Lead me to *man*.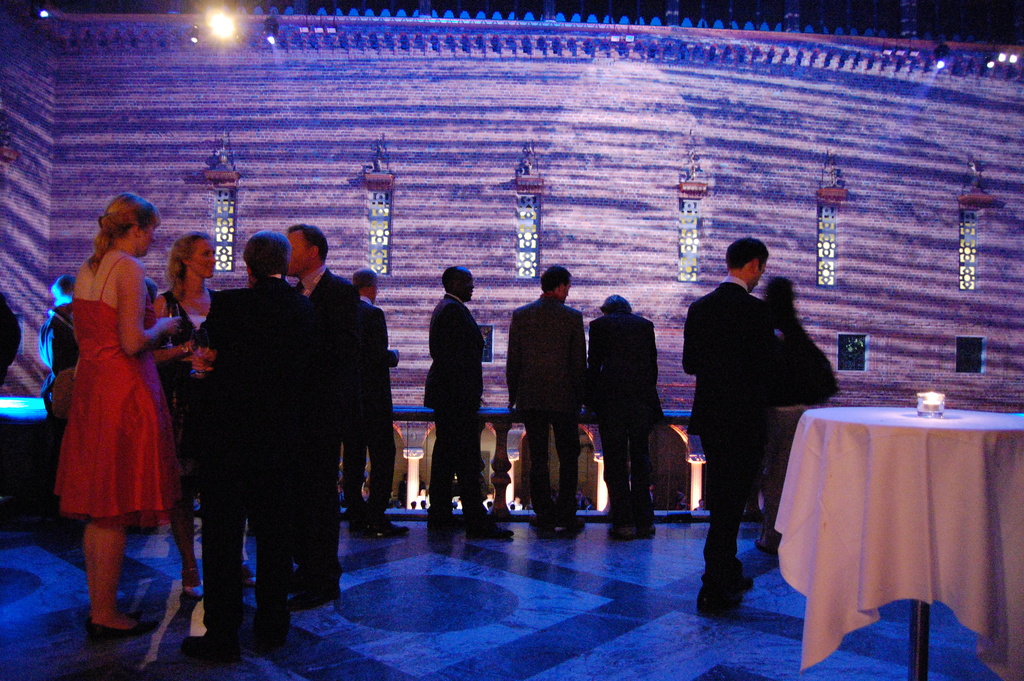
Lead to bbox=(425, 267, 515, 539).
